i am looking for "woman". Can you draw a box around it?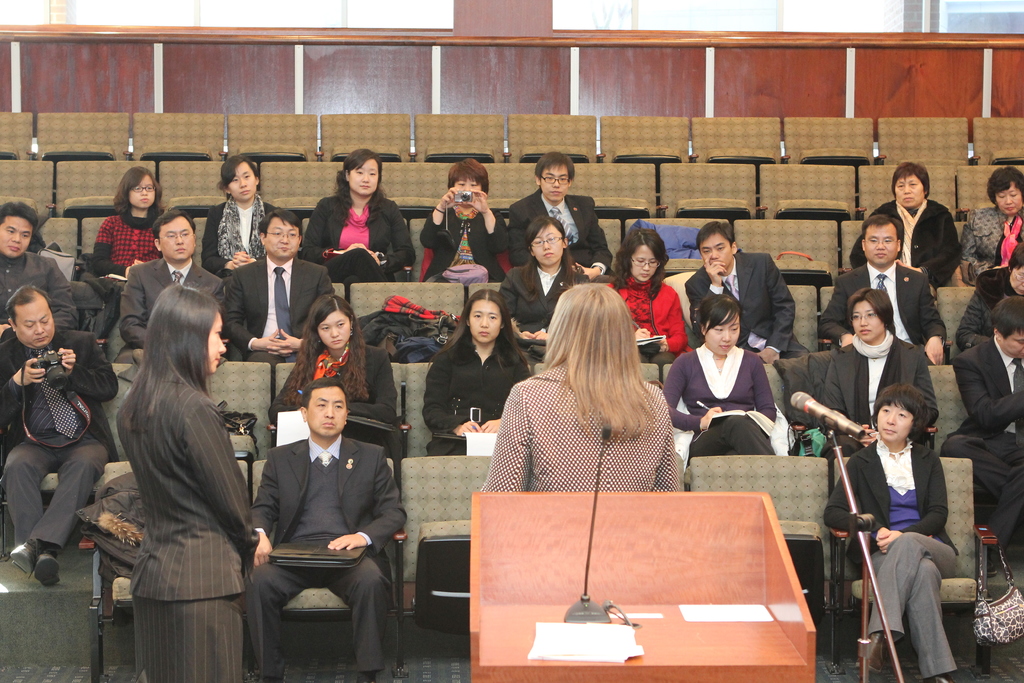
Sure, the bounding box is crop(599, 226, 689, 357).
